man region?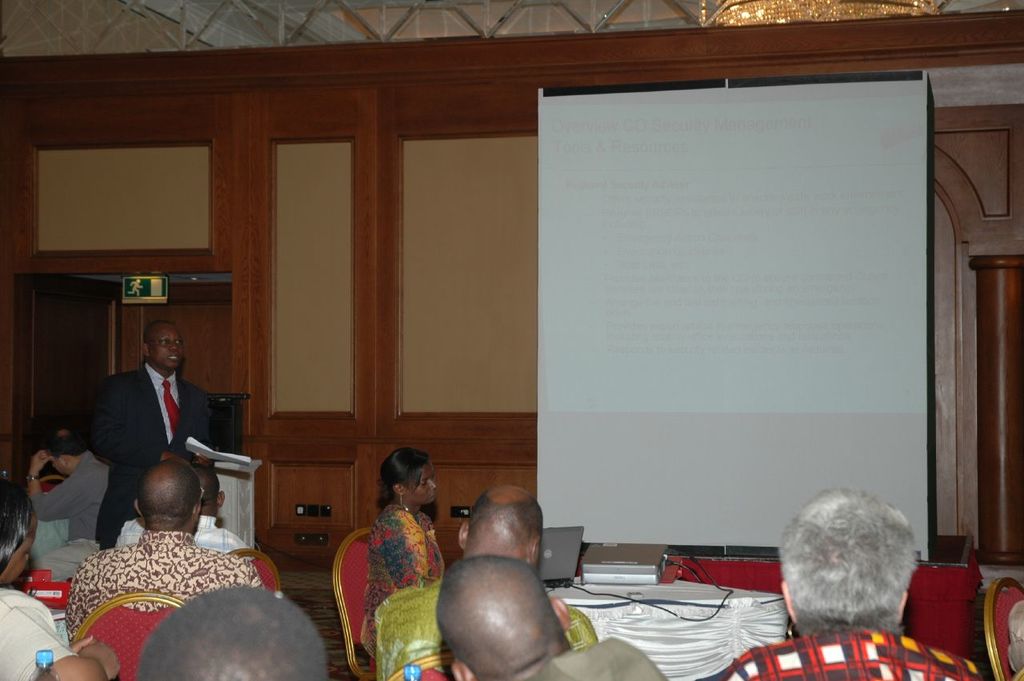
box=[63, 464, 254, 638]
